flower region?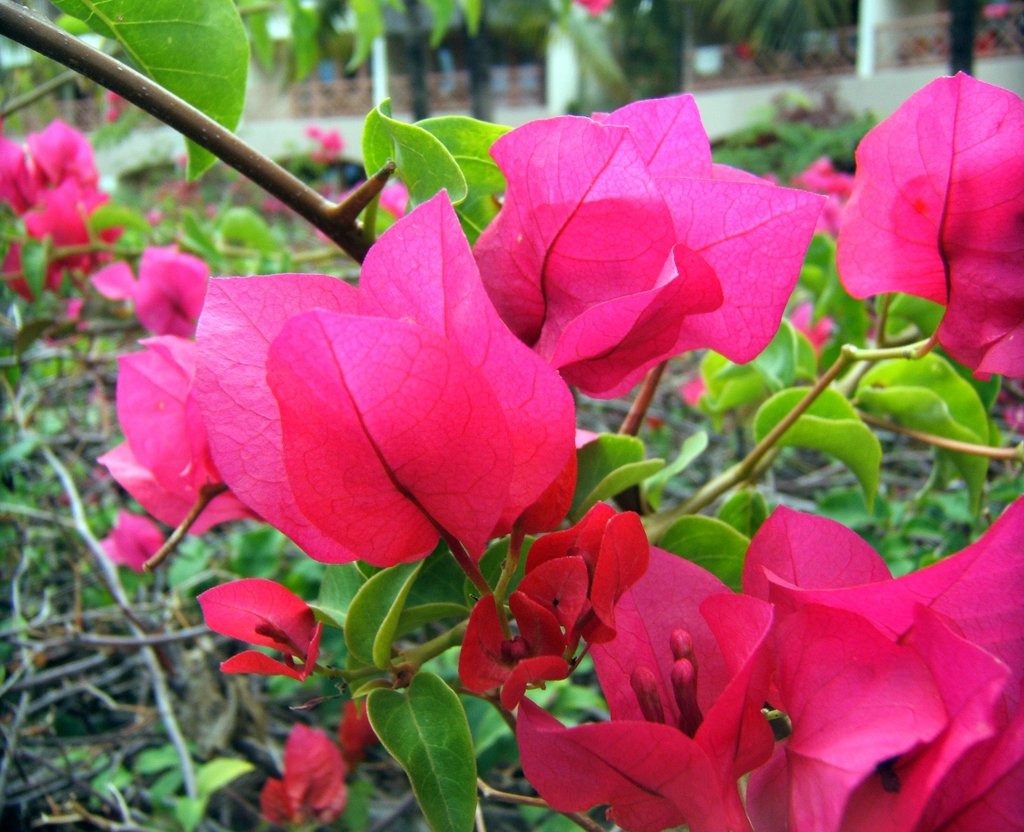
<box>833,67,1023,383</box>
